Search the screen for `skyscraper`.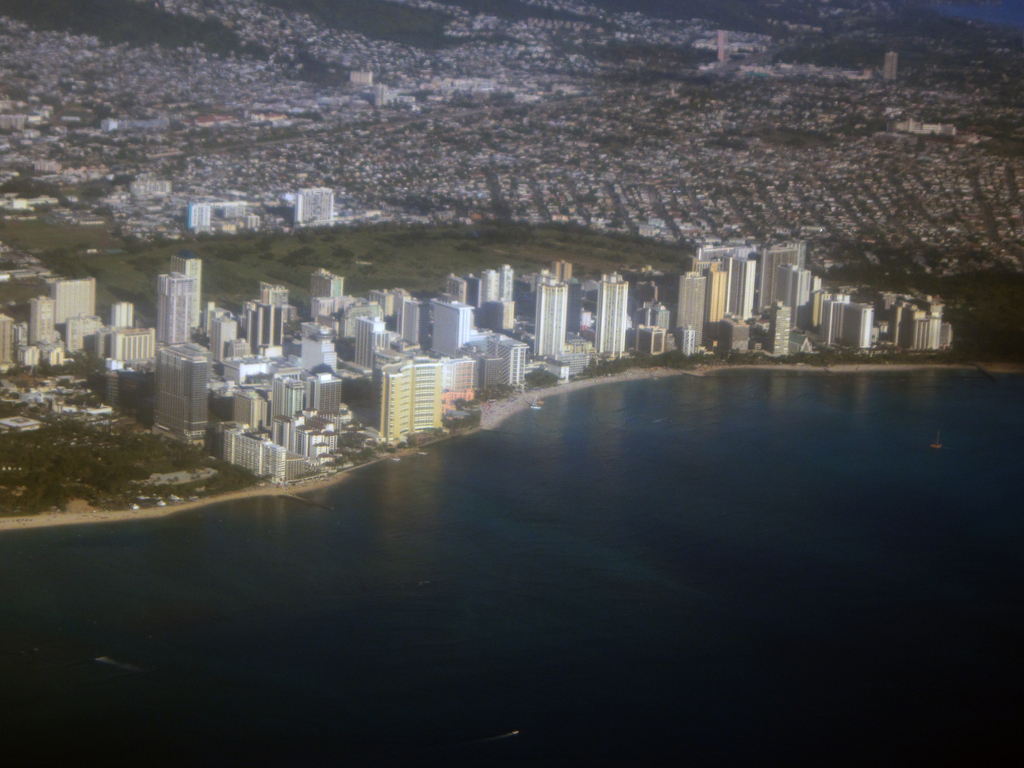
Found at x1=876, y1=292, x2=953, y2=351.
